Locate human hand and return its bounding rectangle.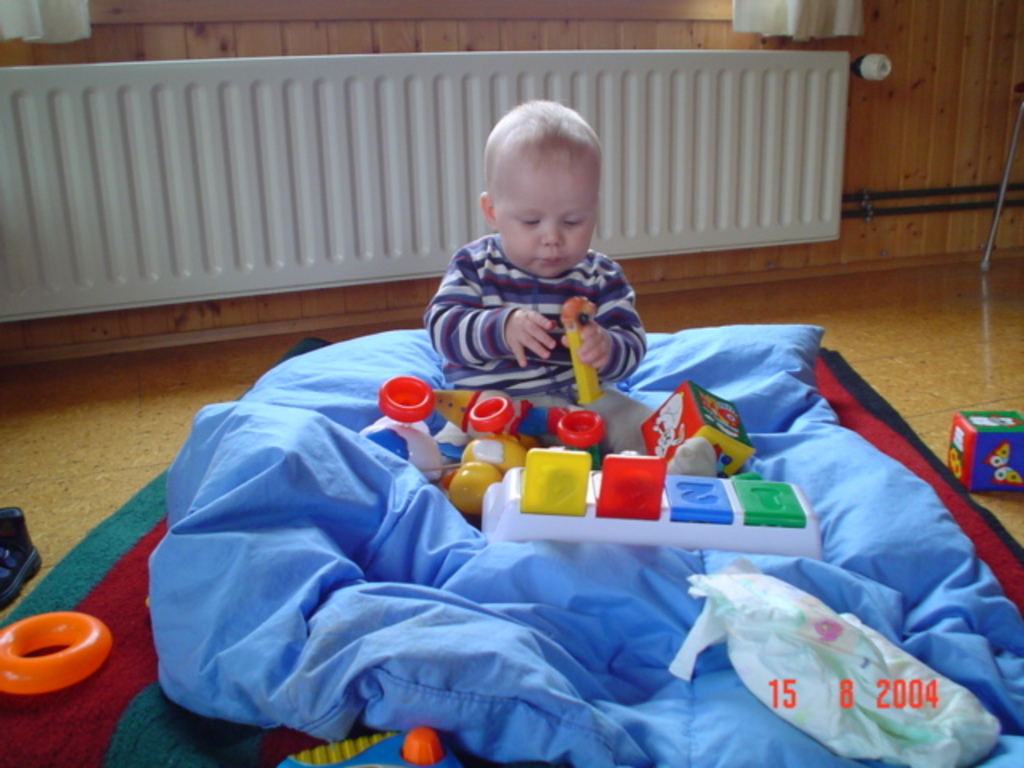
506,306,555,368.
